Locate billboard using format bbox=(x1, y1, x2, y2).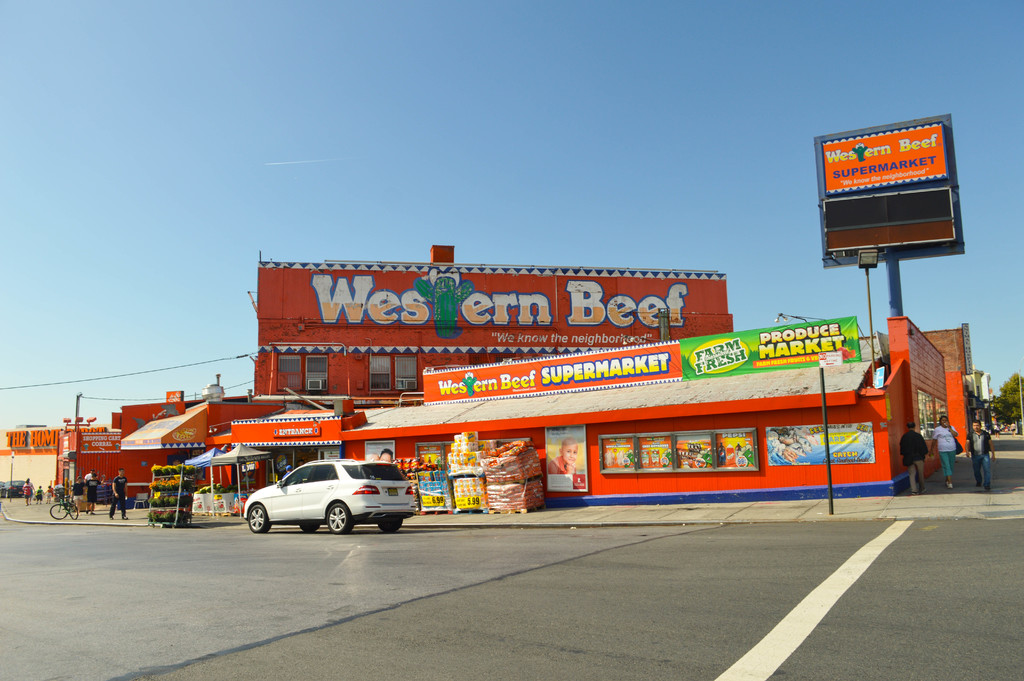
bbox=(255, 267, 723, 345).
